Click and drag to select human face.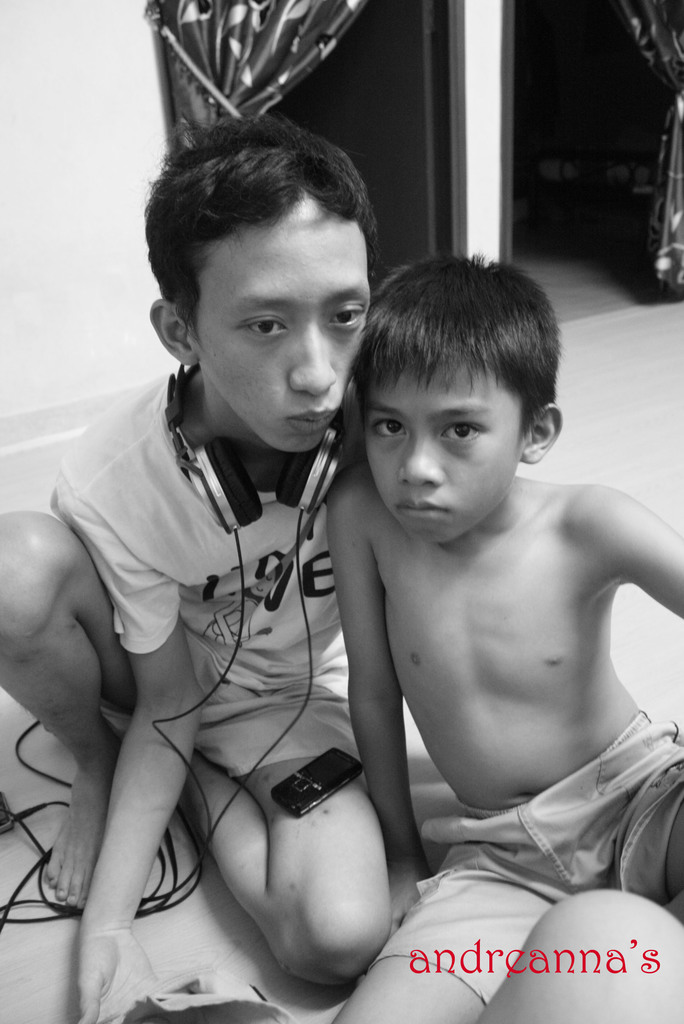
Selection: x1=366, y1=358, x2=525, y2=541.
